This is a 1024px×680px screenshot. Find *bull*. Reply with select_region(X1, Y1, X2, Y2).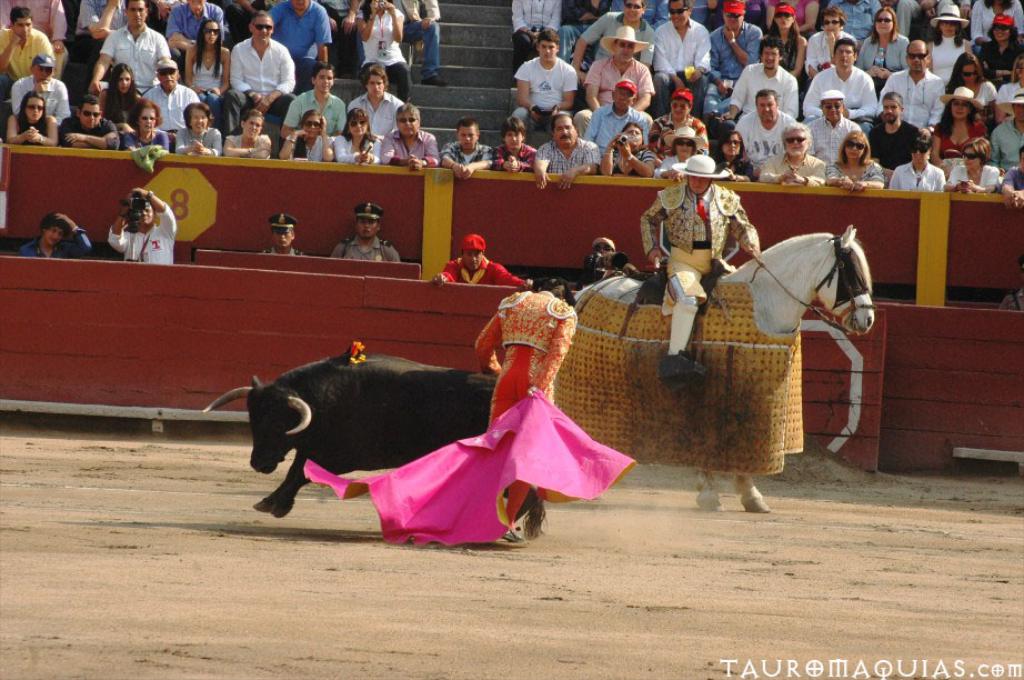
select_region(200, 341, 549, 527).
